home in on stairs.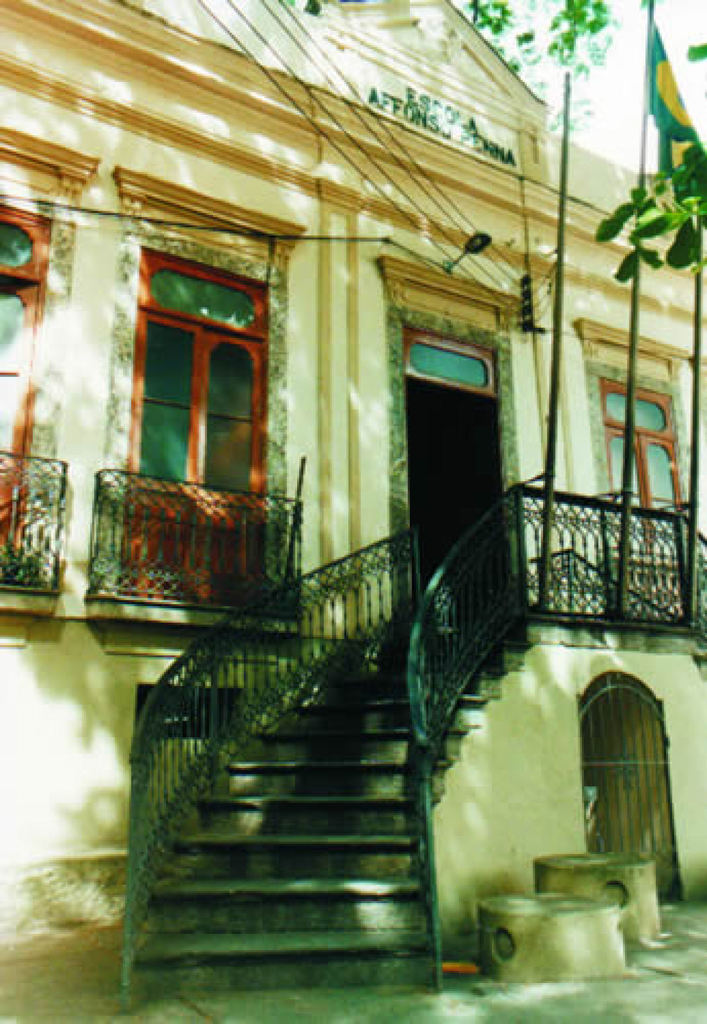
Homed in at l=129, t=625, r=524, b=991.
